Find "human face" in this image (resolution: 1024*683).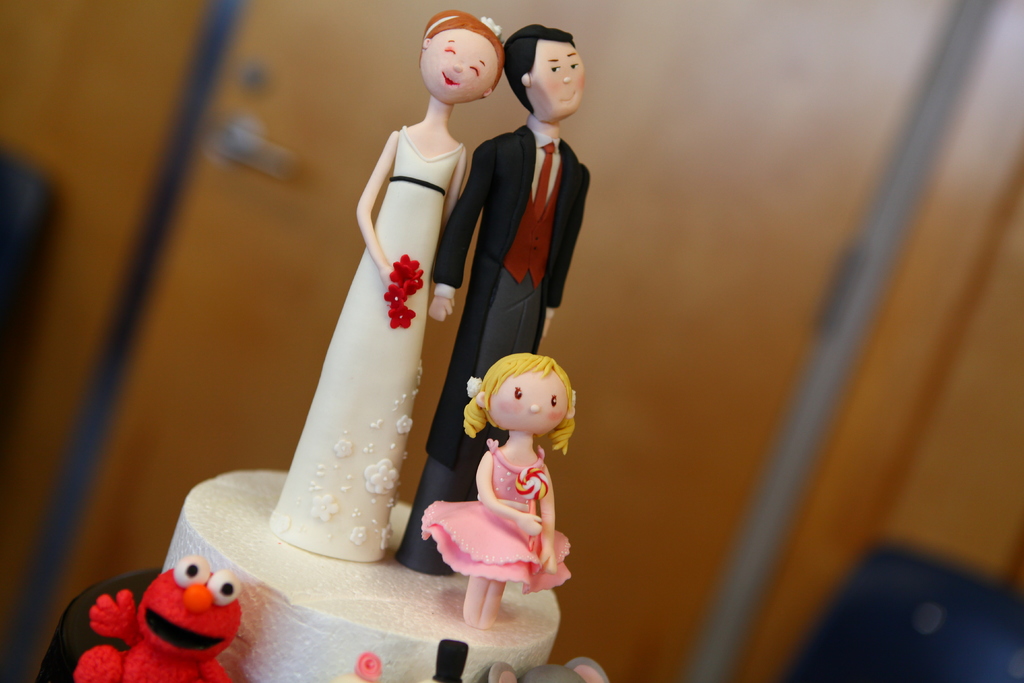
locate(492, 375, 566, 440).
